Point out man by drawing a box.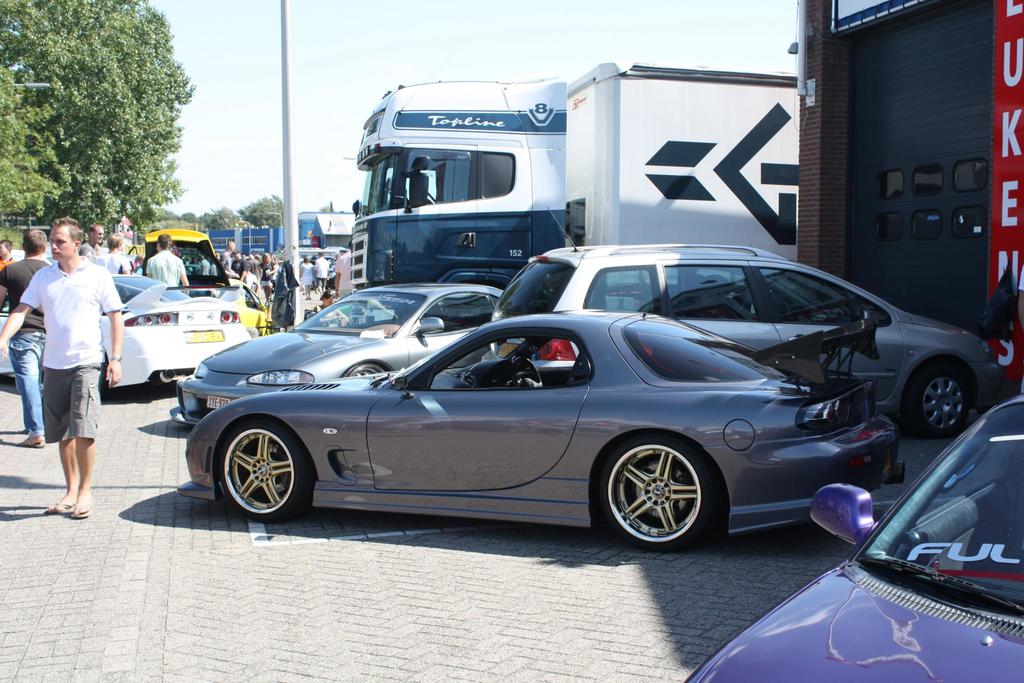
crop(1, 229, 56, 446).
